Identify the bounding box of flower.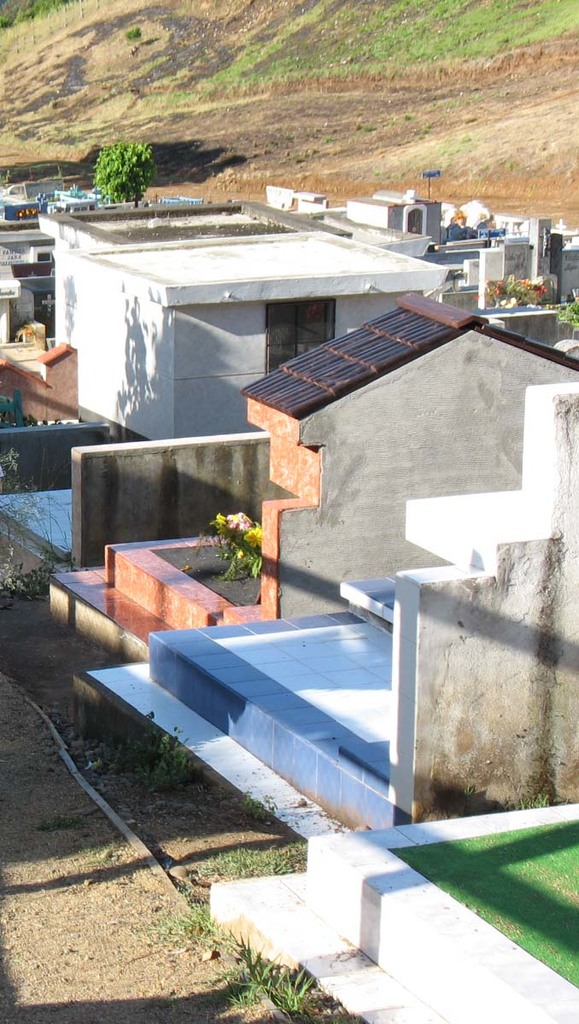
detection(223, 509, 252, 527).
